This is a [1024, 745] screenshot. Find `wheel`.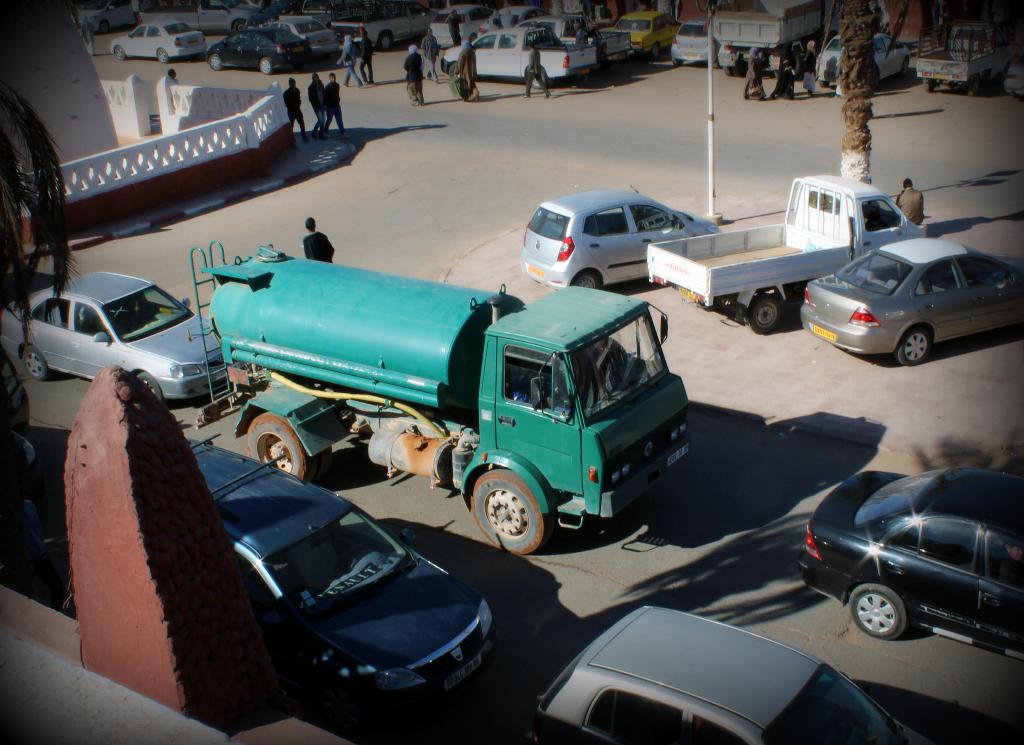
Bounding box: Rect(849, 582, 913, 641).
